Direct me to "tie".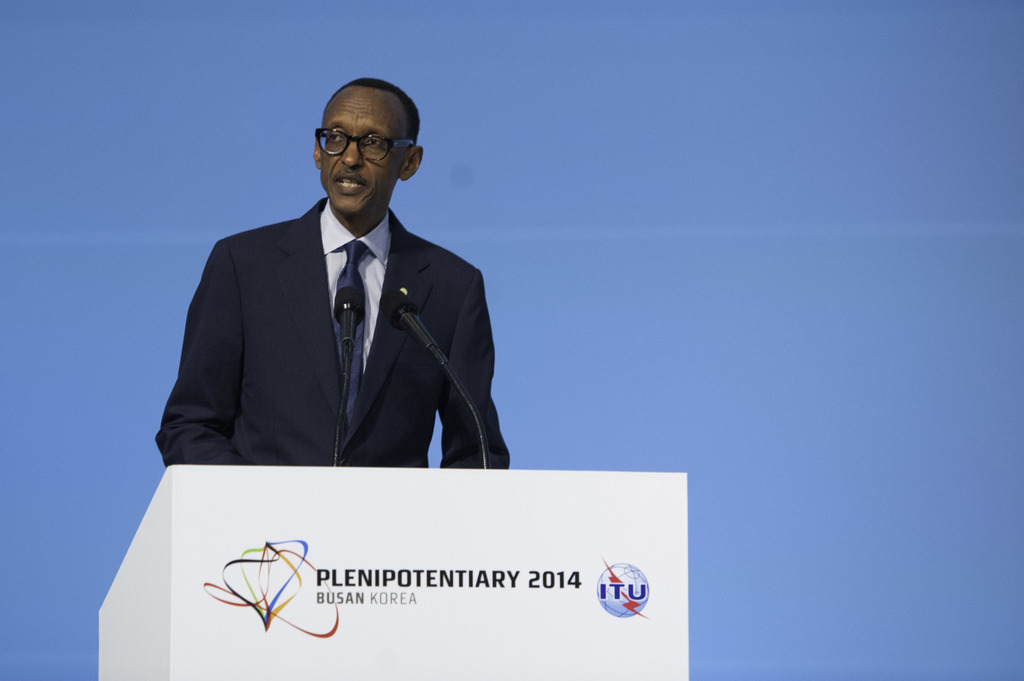
Direction: 340/236/374/439.
